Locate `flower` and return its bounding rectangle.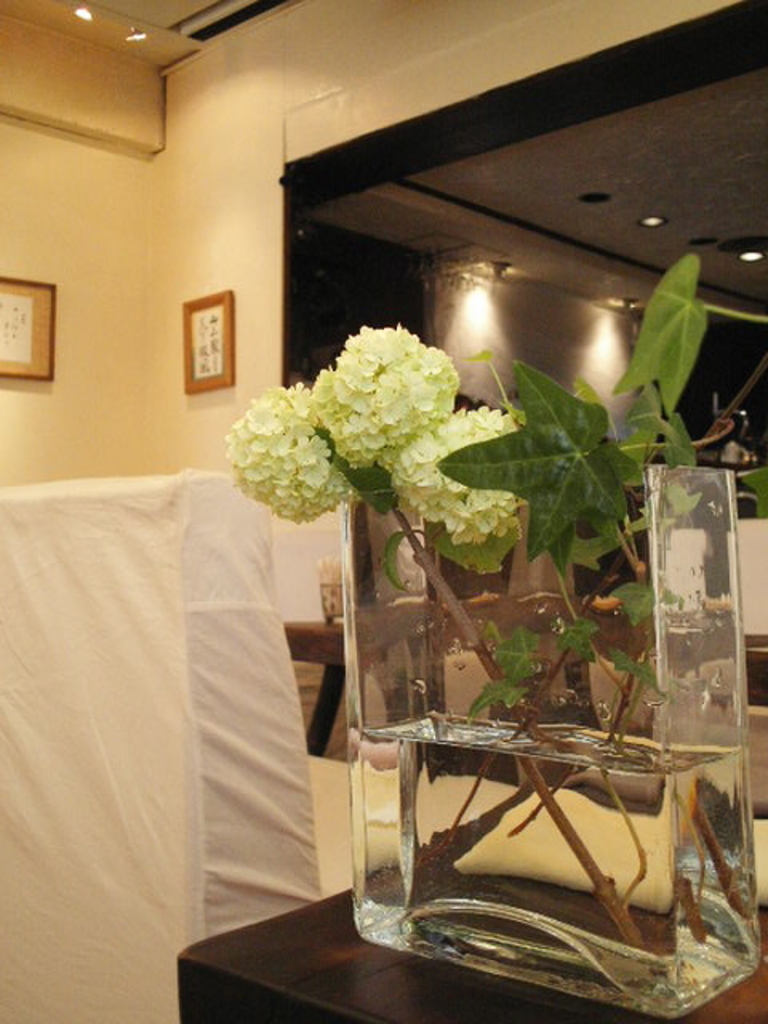
x1=221 y1=387 x2=354 y2=523.
